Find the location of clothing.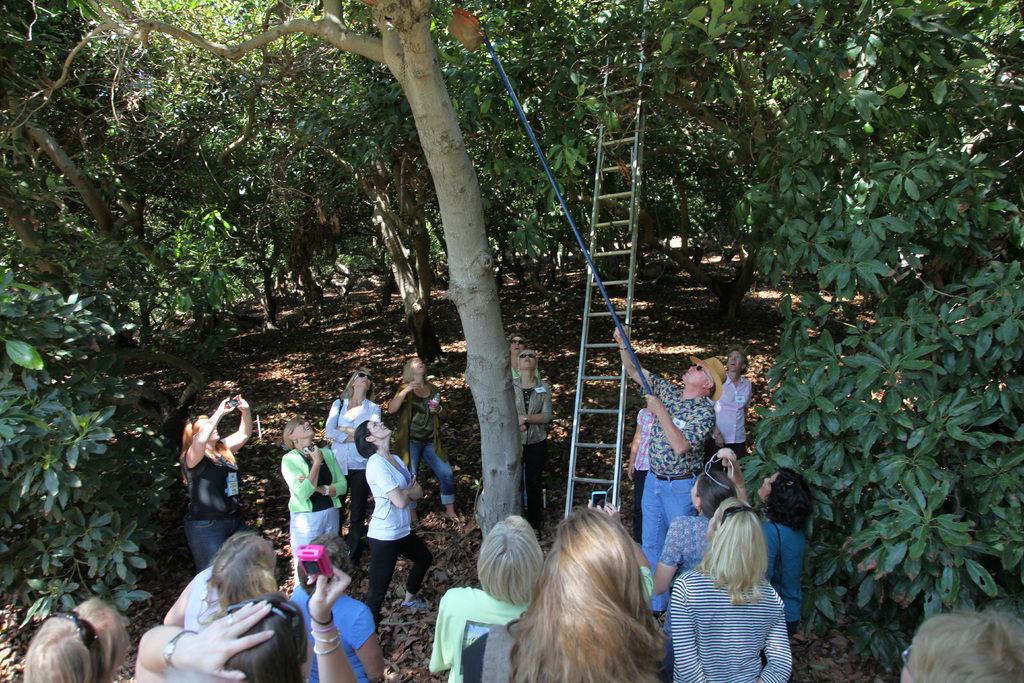
Location: rect(716, 373, 751, 461).
